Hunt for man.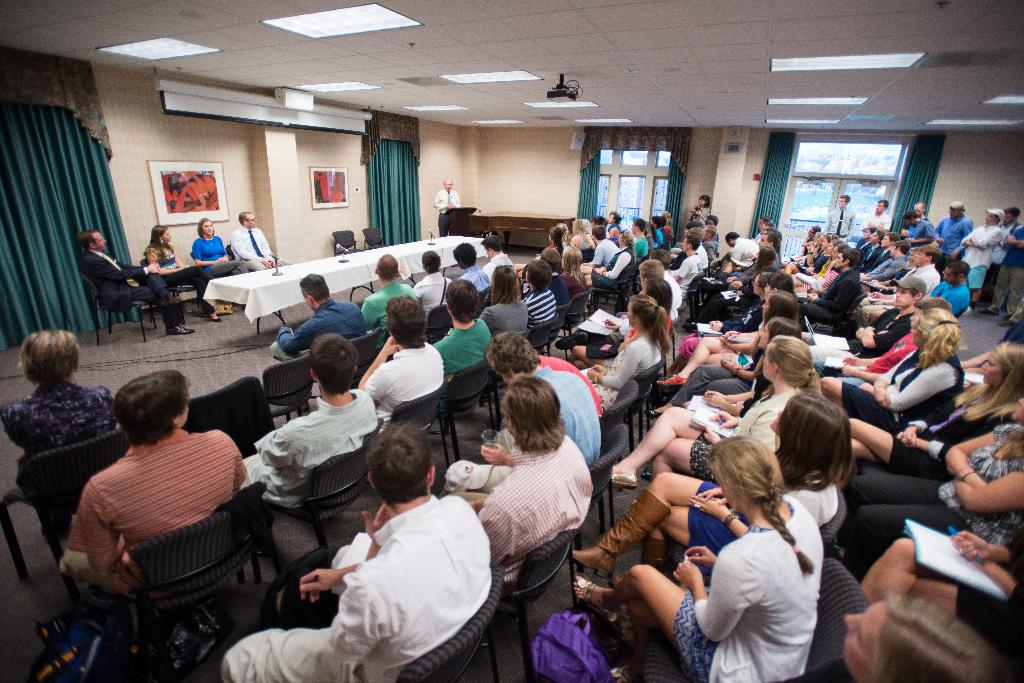
Hunted down at BBox(414, 248, 450, 306).
